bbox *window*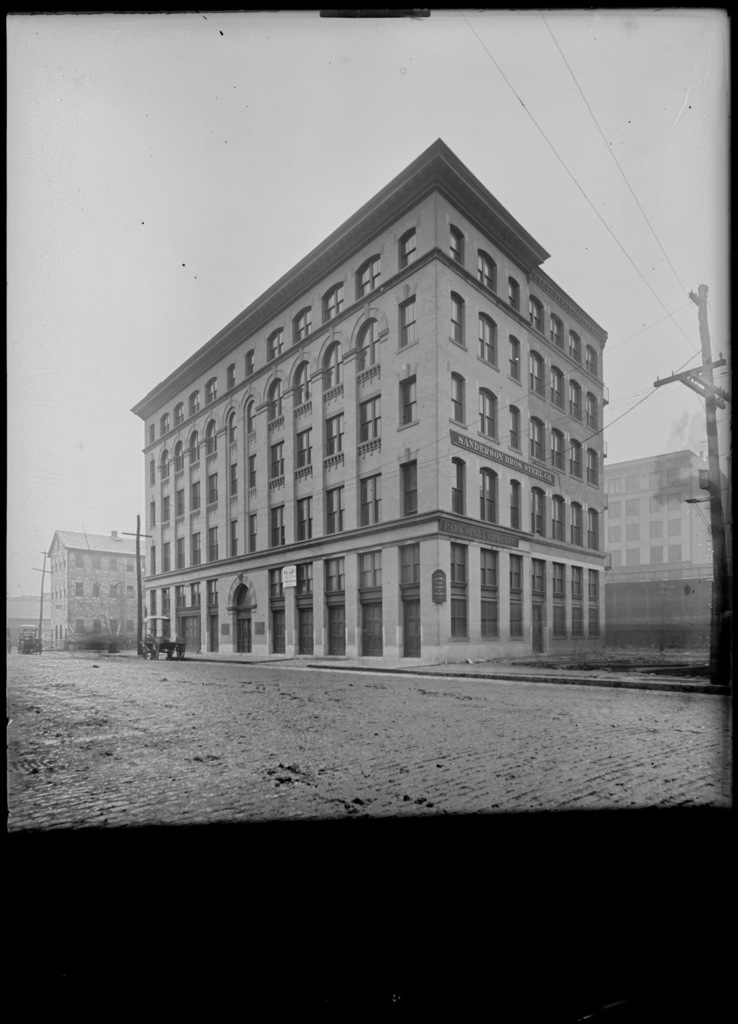
607/502/619/516
